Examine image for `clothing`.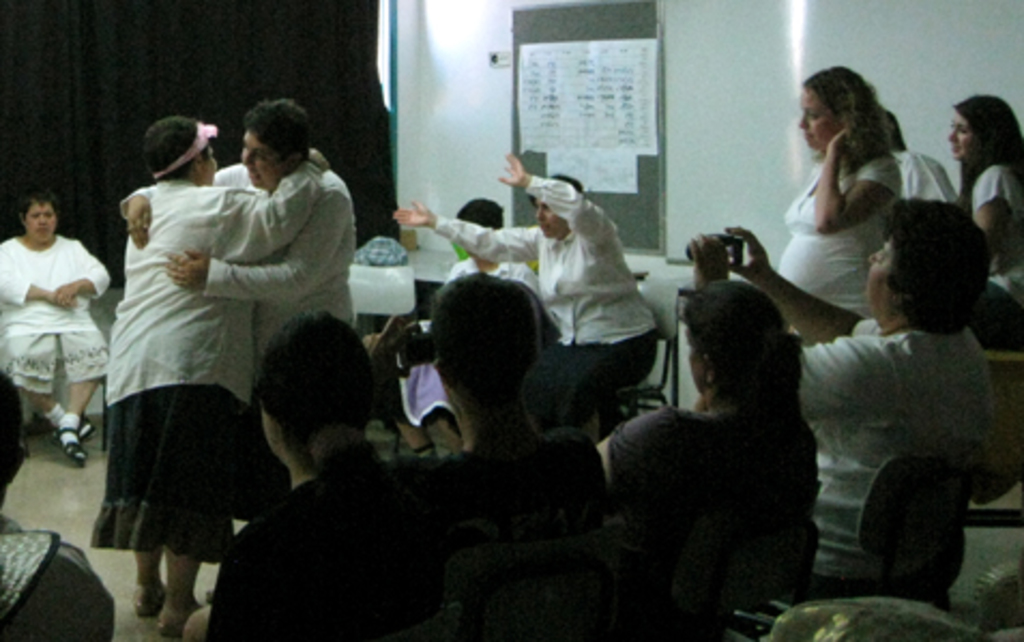
Examination result: 0, 232, 112, 389.
